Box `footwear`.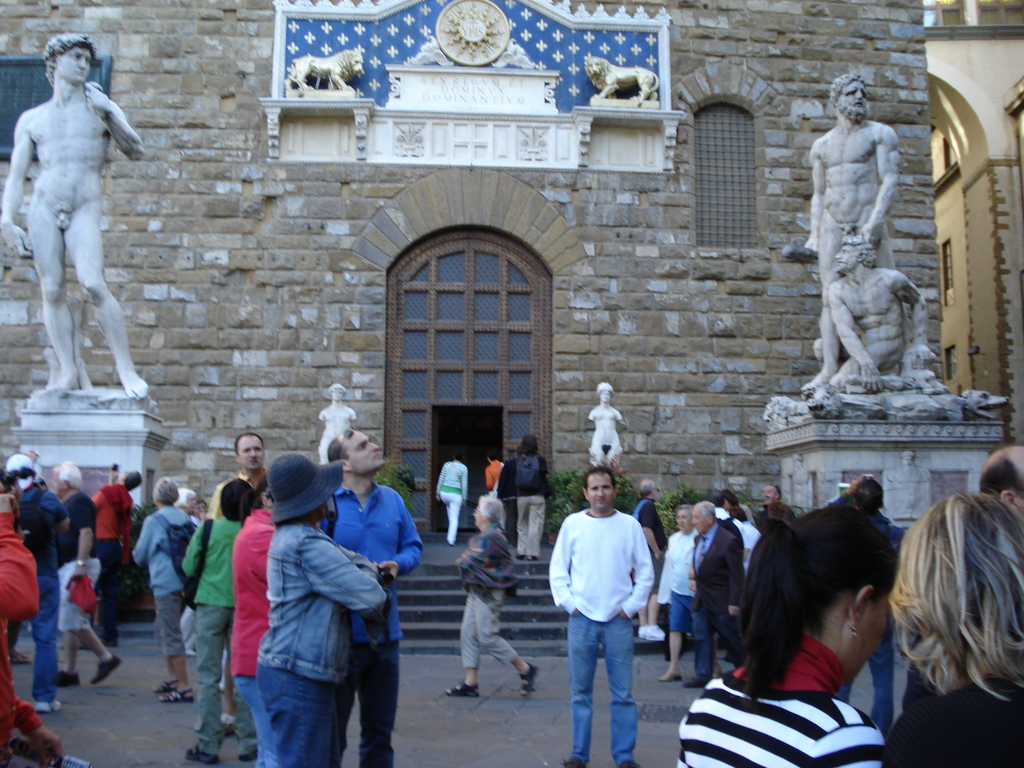
select_region(156, 676, 177, 694).
